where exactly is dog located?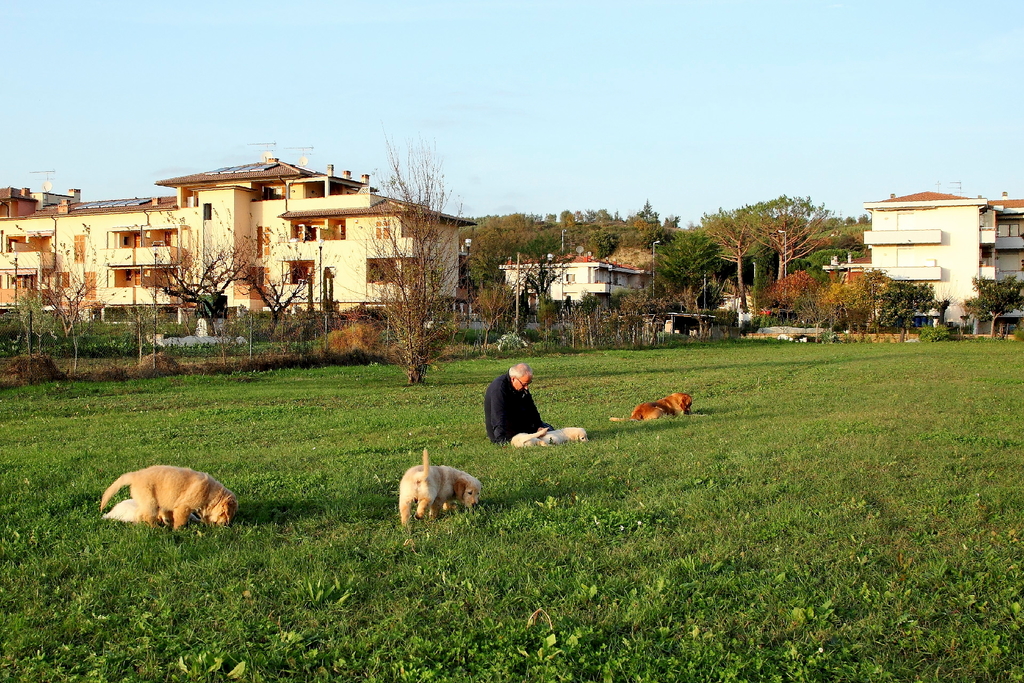
Its bounding box is 554,425,590,446.
